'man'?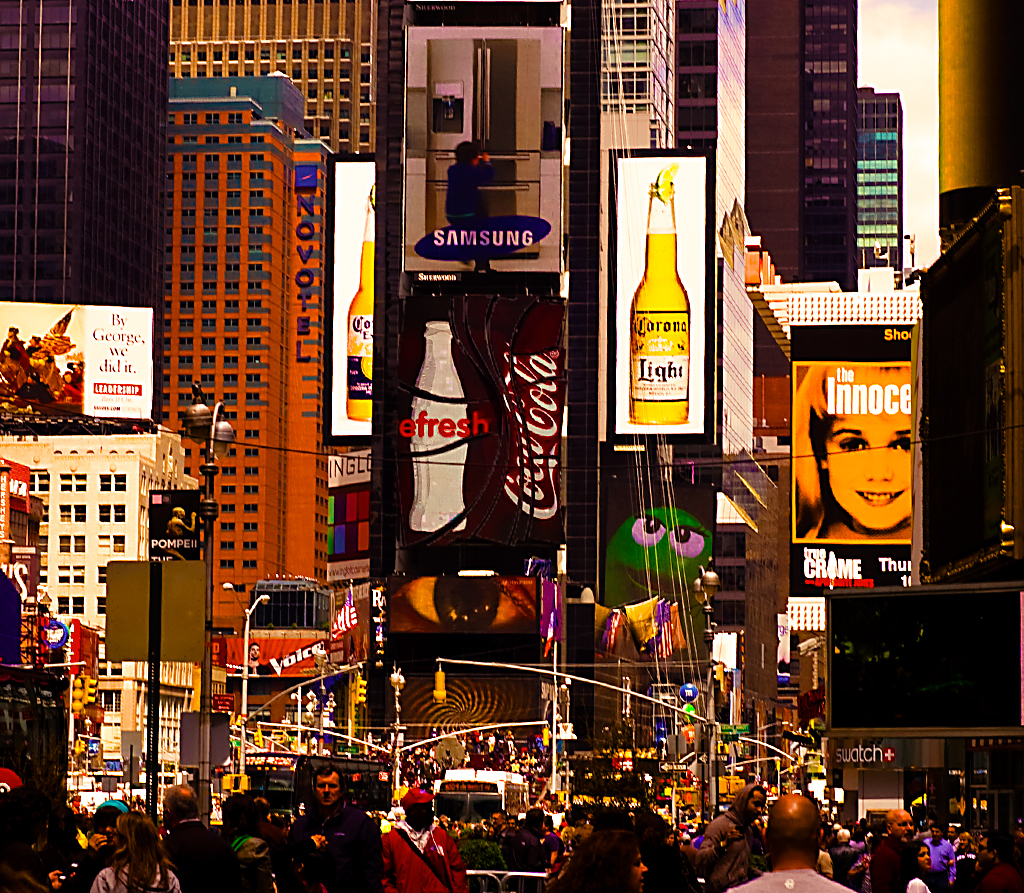
BBox(378, 784, 464, 892)
